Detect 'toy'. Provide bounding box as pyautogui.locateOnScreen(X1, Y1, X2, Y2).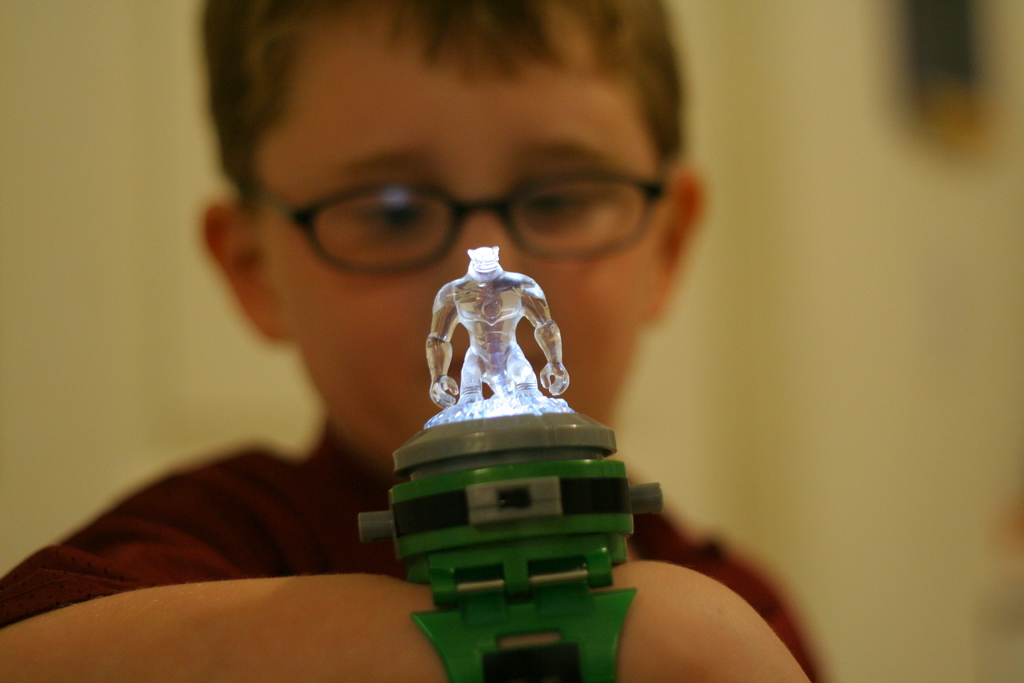
pyautogui.locateOnScreen(357, 244, 663, 682).
